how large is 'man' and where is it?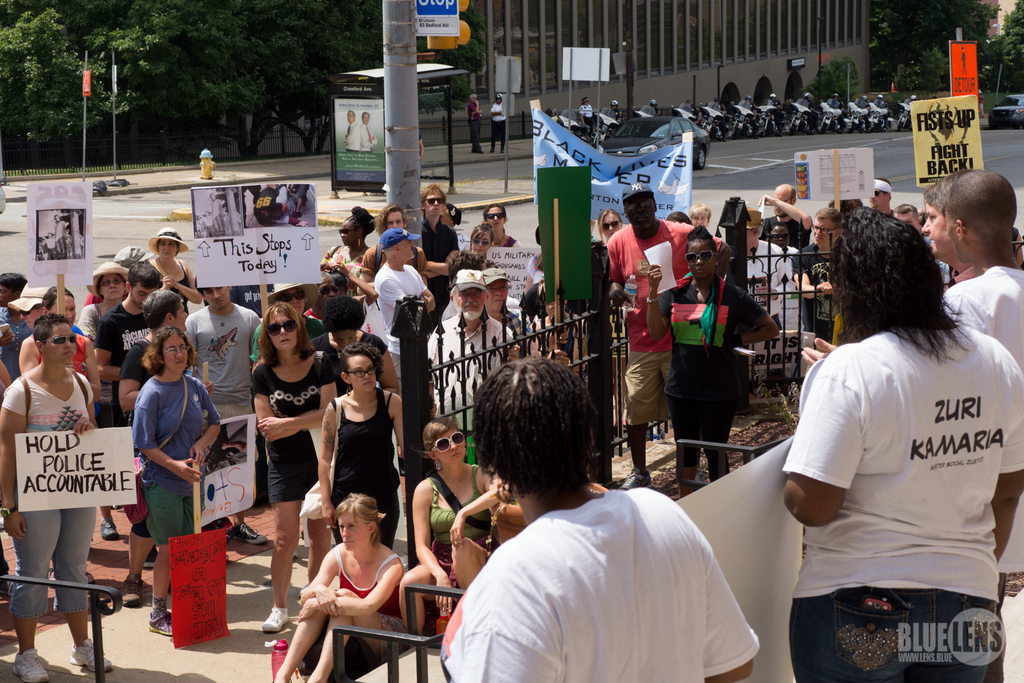
Bounding box: Rect(416, 189, 457, 312).
